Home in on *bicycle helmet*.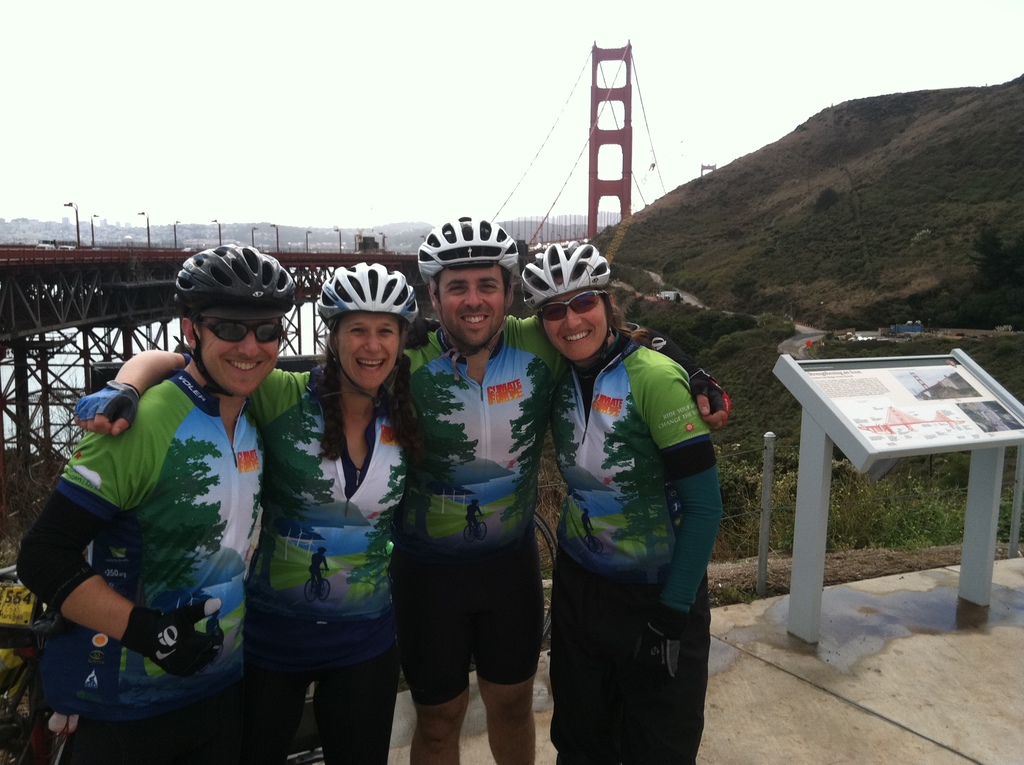
Homed in at (left=415, top=216, right=523, bottom=282).
